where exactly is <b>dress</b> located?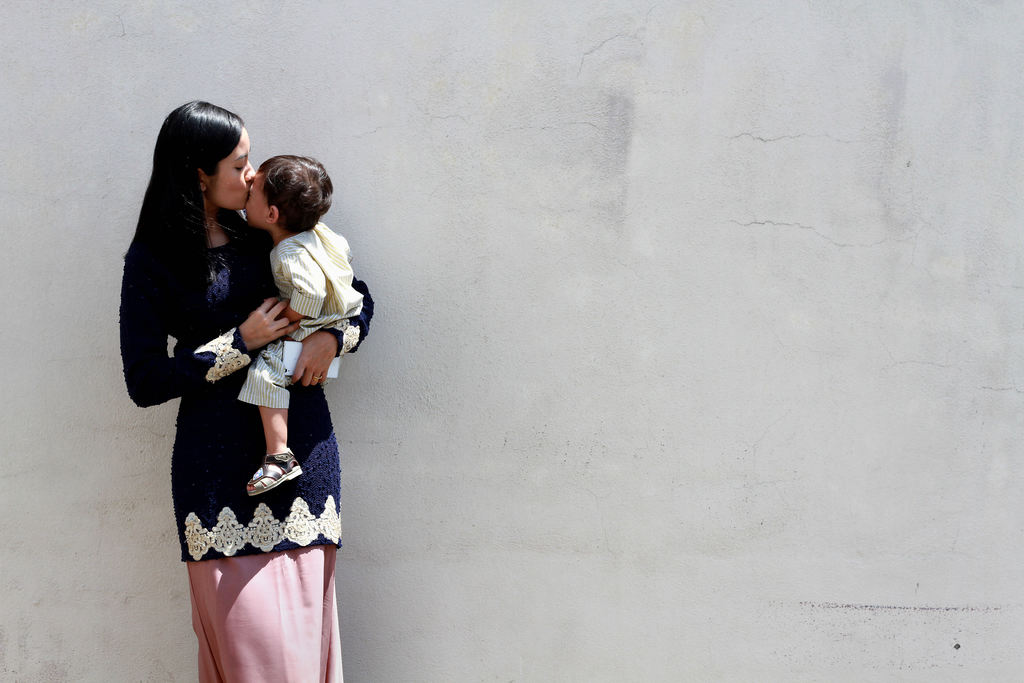
Its bounding box is bbox(118, 240, 343, 682).
